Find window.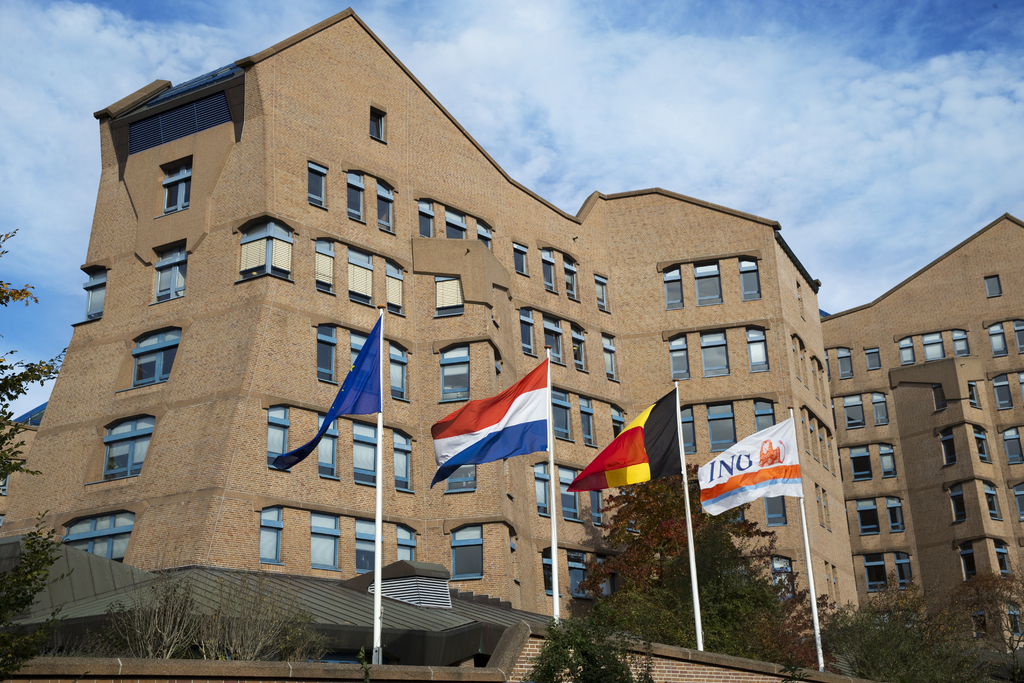
553/382/630/449.
